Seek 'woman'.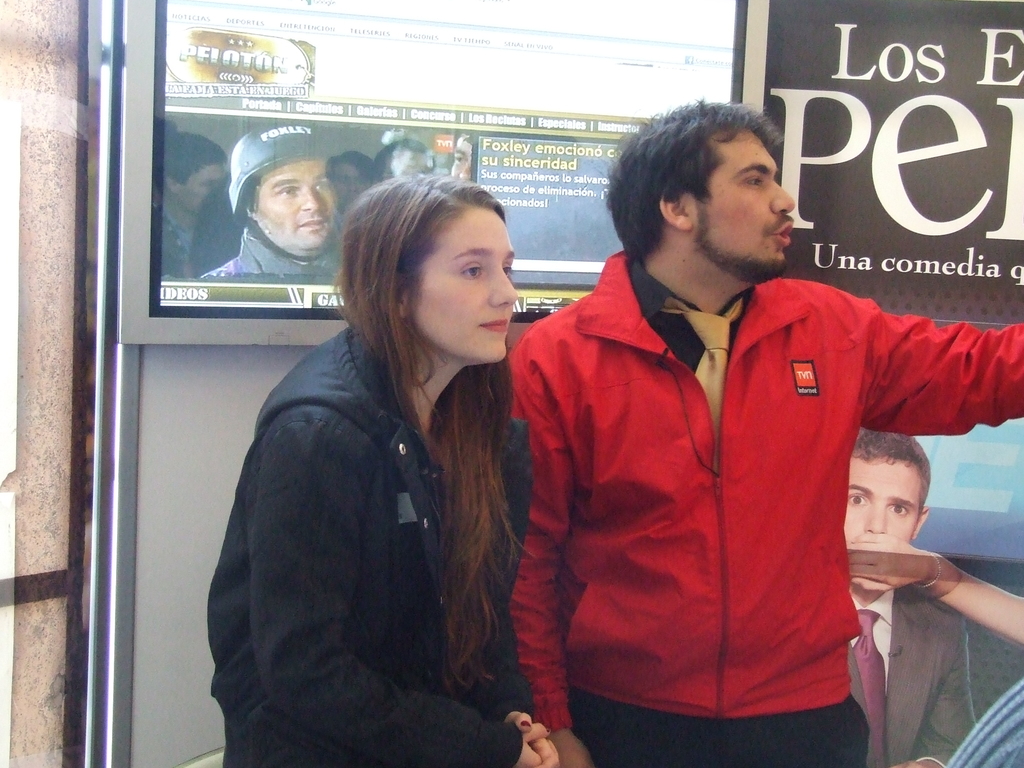
l=214, t=164, r=552, b=756.
